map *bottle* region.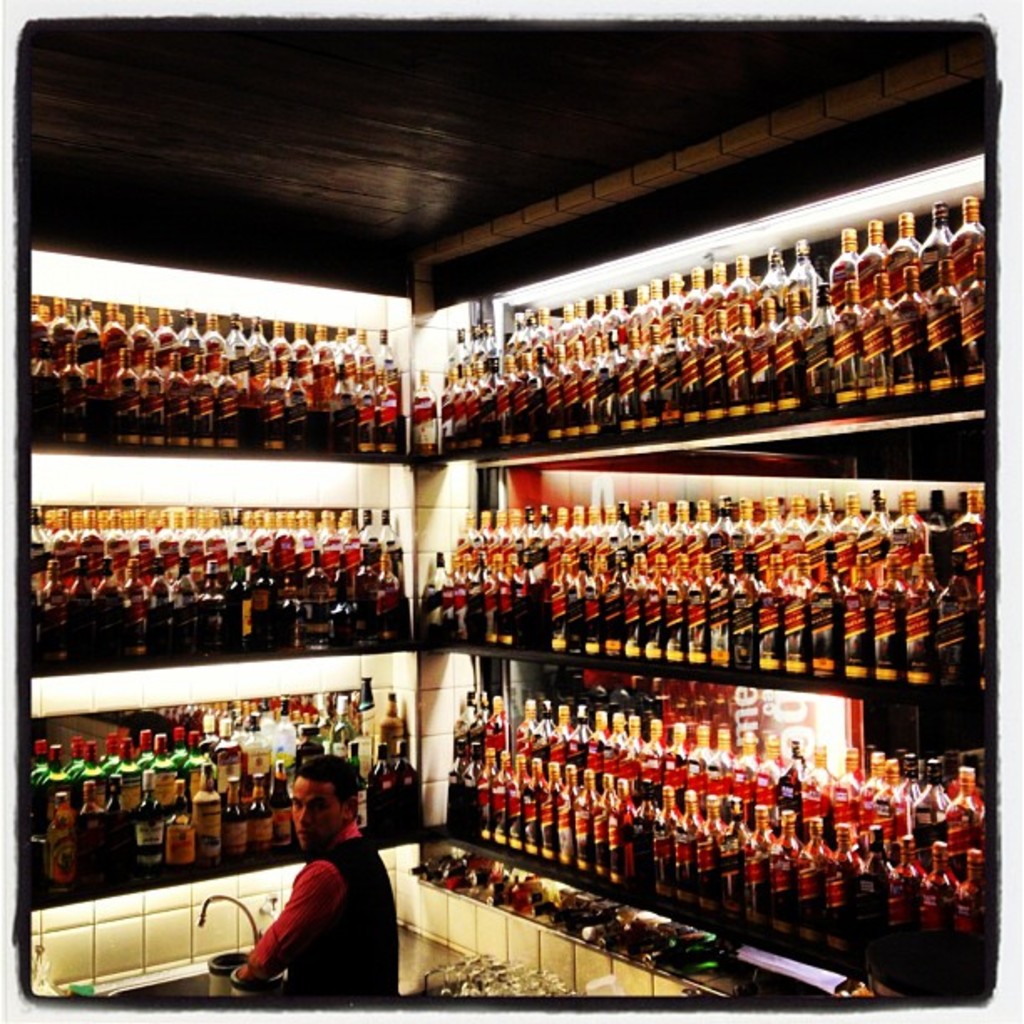
Mapped to select_region(172, 561, 192, 656).
